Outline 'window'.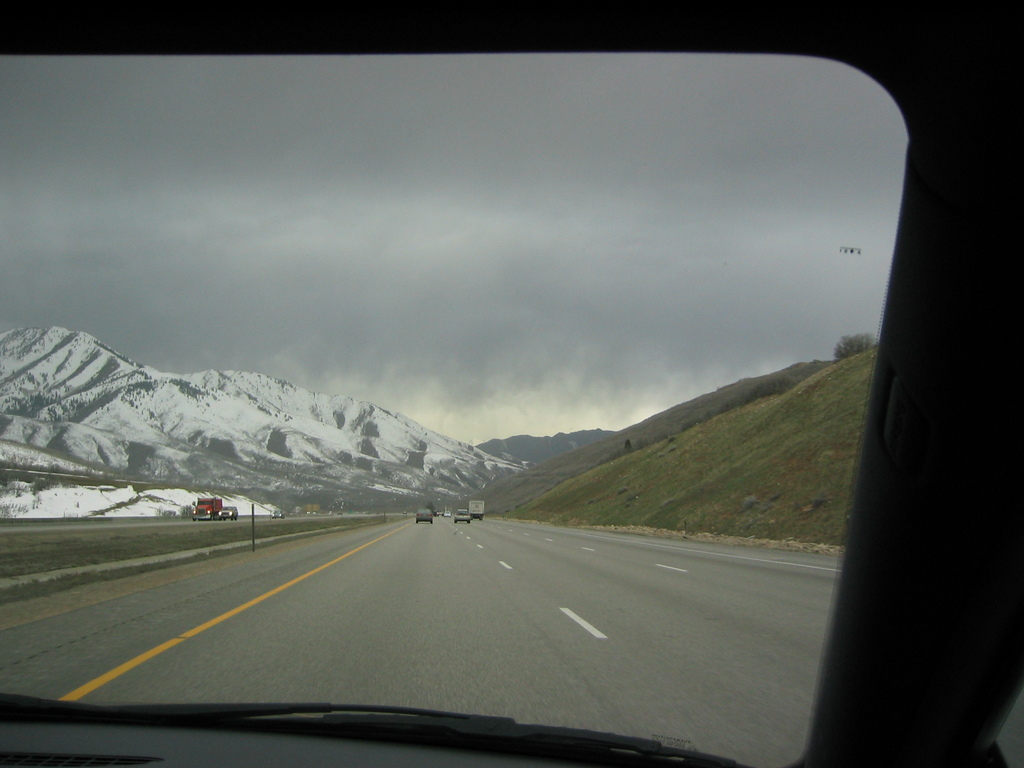
Outline: 0, 33, 933, 767.
